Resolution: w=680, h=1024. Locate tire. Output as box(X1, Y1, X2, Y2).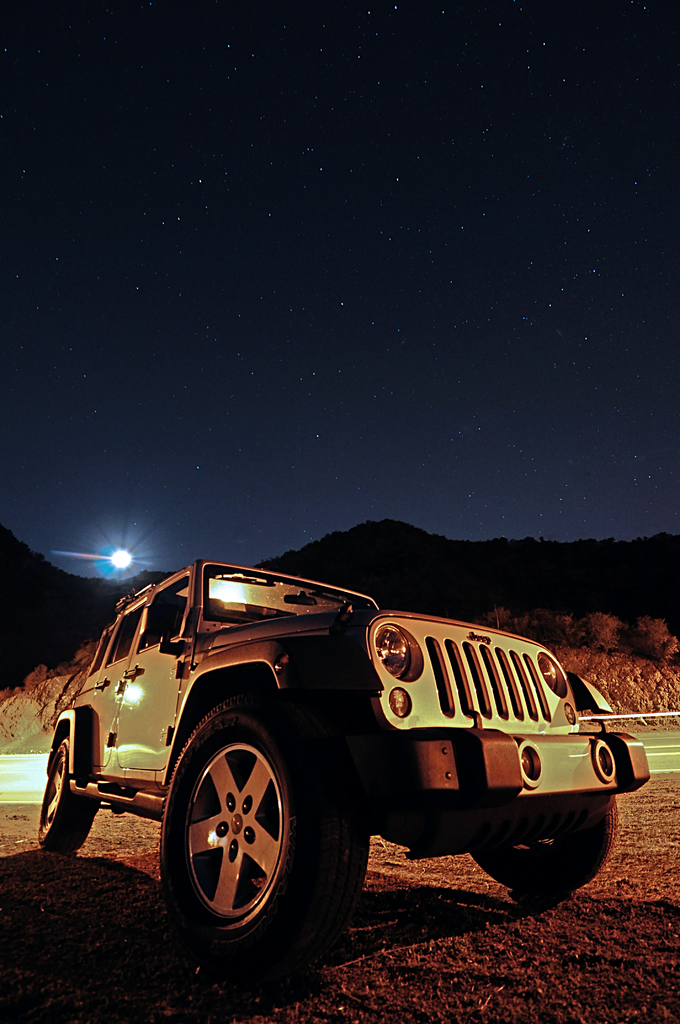
box(460, 792, 615, 916).
